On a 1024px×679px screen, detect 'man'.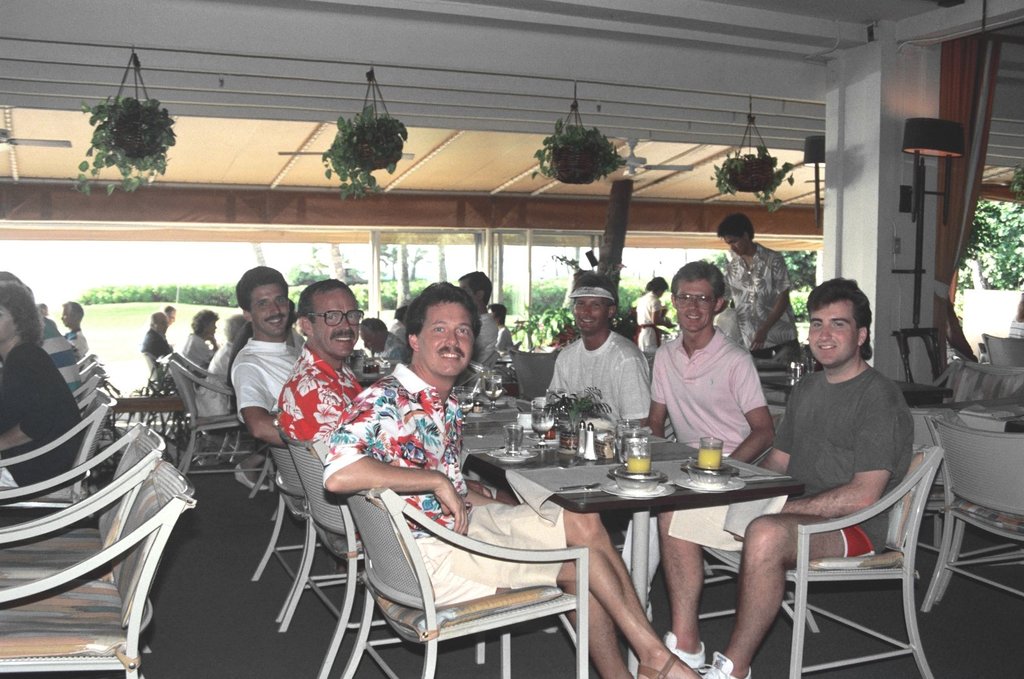
Rect(279, 274, 362, 466).
